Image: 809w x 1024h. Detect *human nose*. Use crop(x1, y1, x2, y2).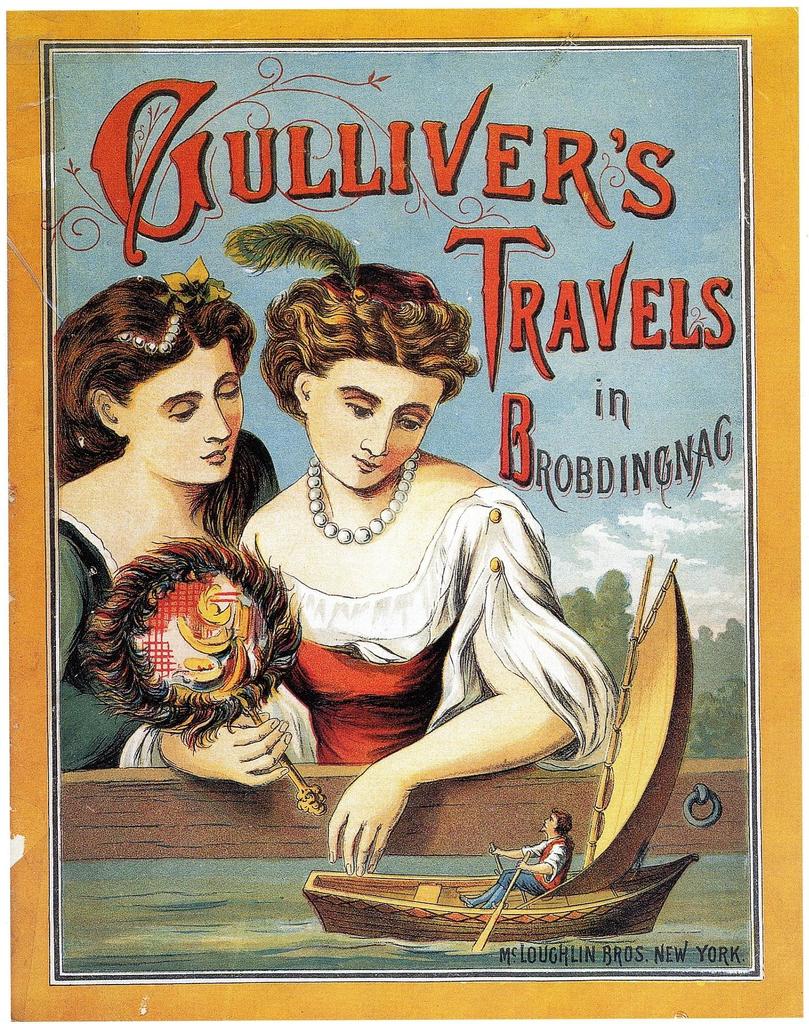
crop(202, 400, 230, 442).
